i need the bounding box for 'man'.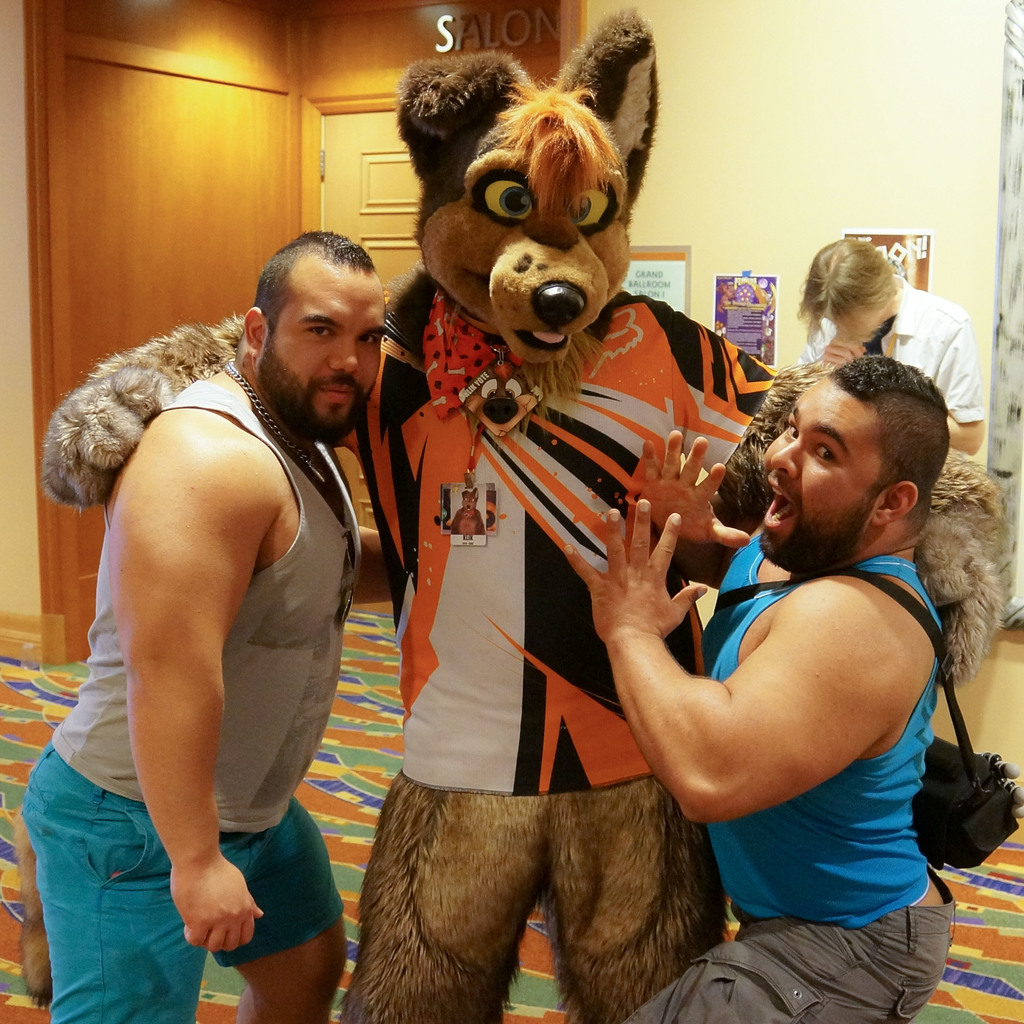
Here it is: BBox(560, 349, 984, 1023).
